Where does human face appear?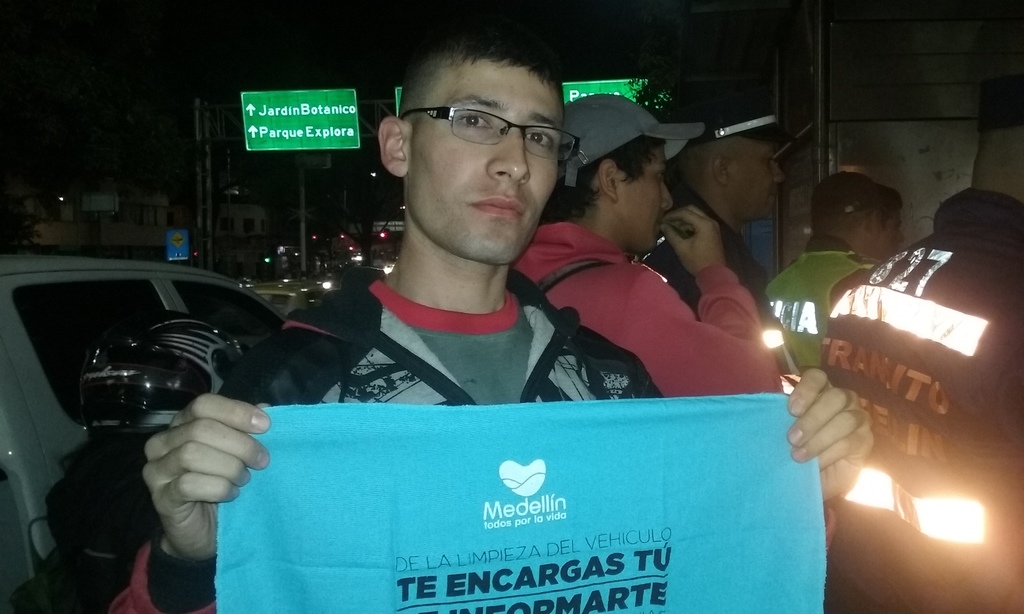
Appears at (x1=618, y1=157, x2=675, y2=255).
